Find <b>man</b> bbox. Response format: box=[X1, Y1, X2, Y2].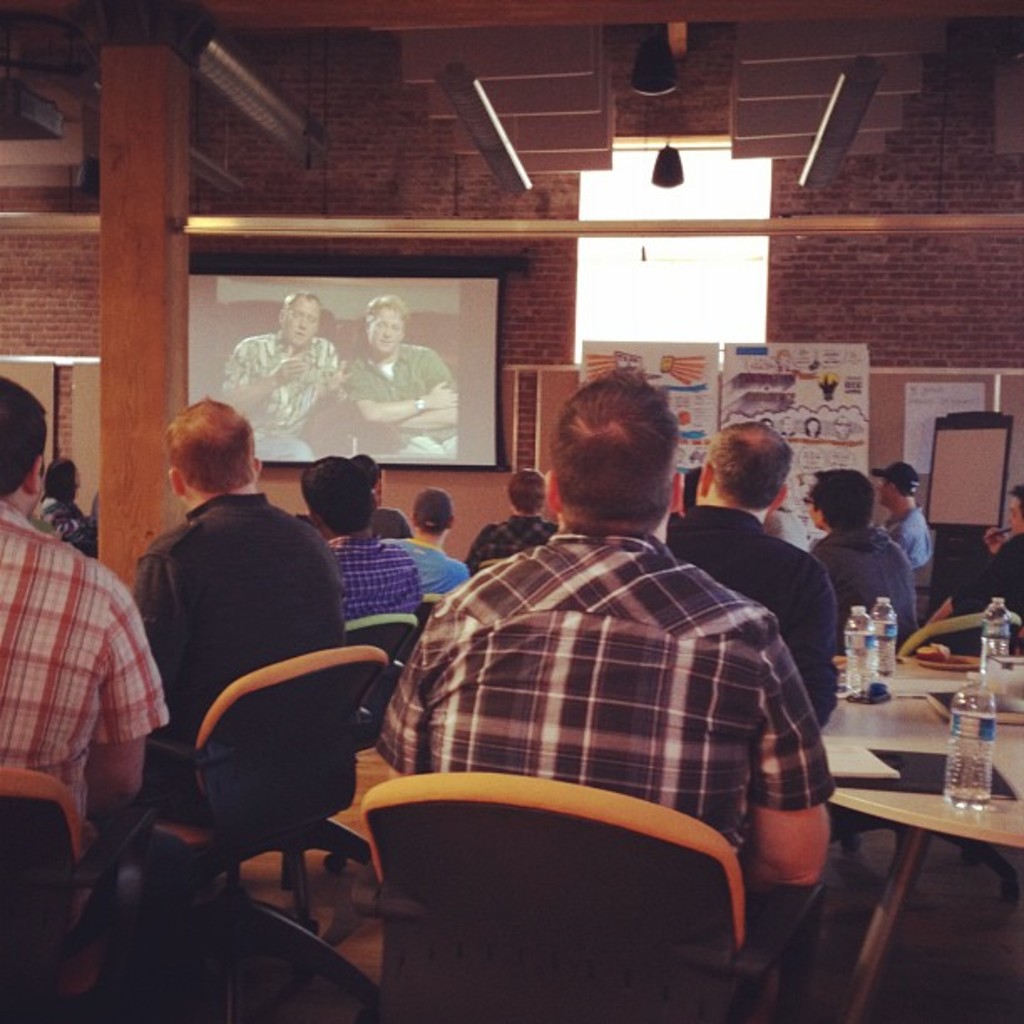
box=[346, 294, 460, 458].
